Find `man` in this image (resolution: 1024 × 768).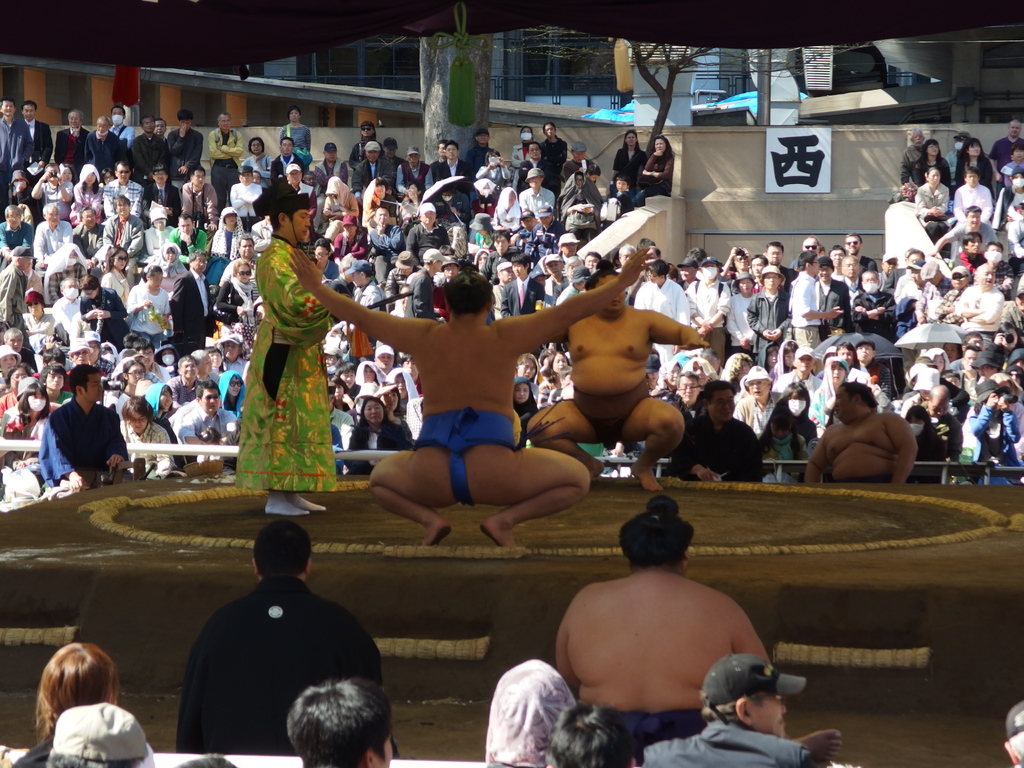
left=481, top=230, right=515, bottom=276.
